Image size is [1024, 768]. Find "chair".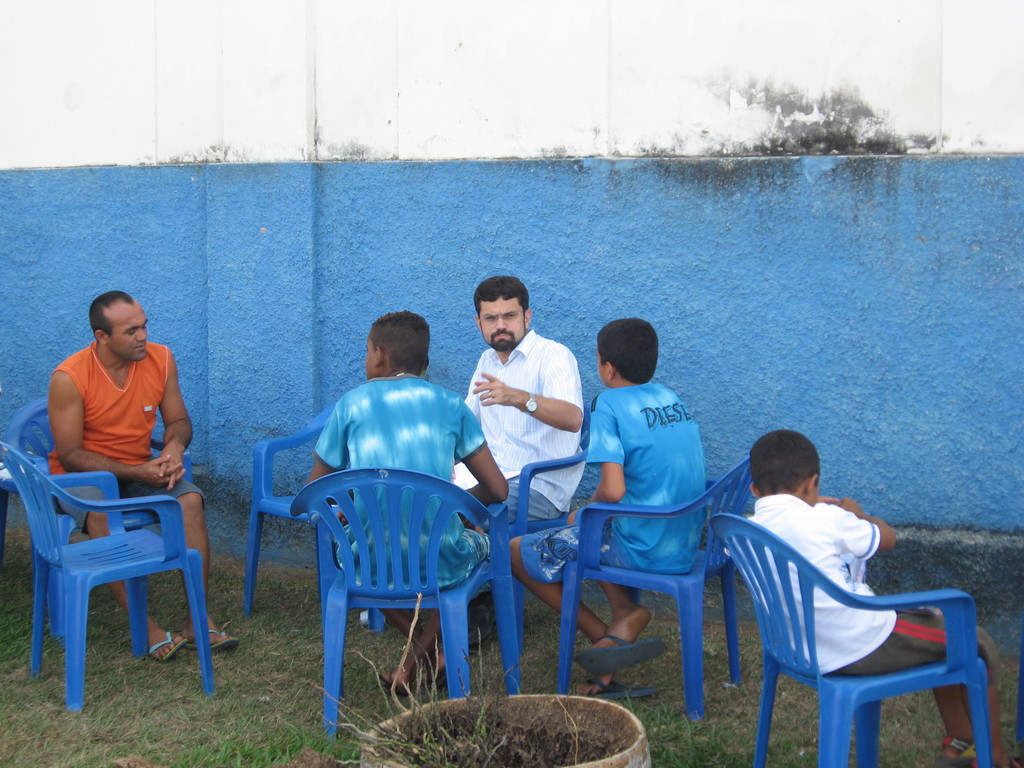
x1=247 y1=404 x2=390 y2=627.
